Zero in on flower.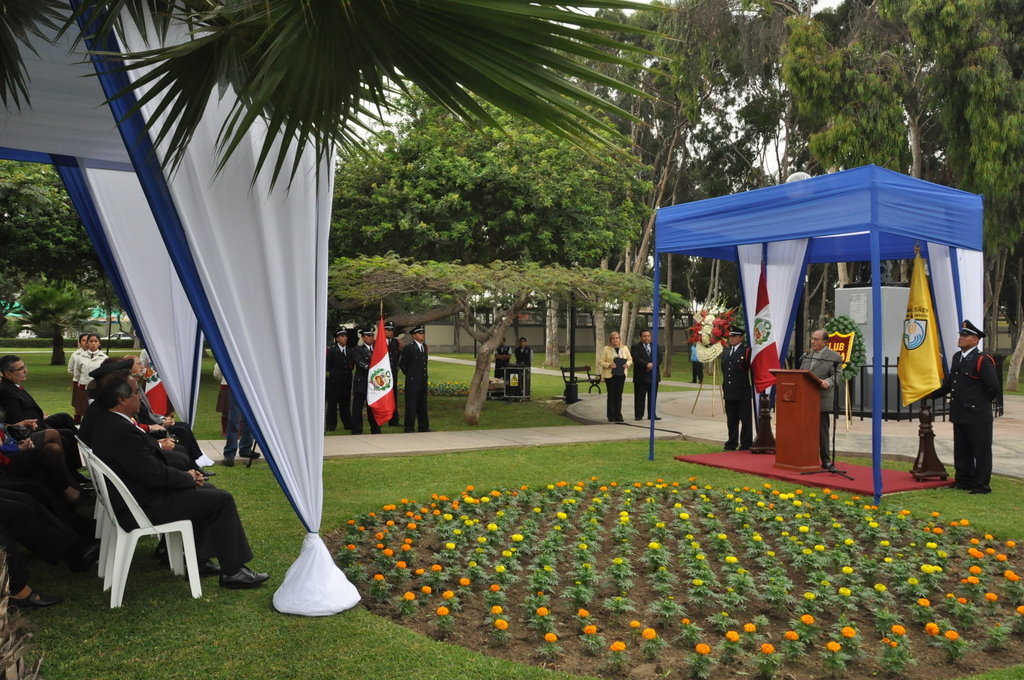
Zeroed in: x1=600 y1=485 x2=609 y2=492.
